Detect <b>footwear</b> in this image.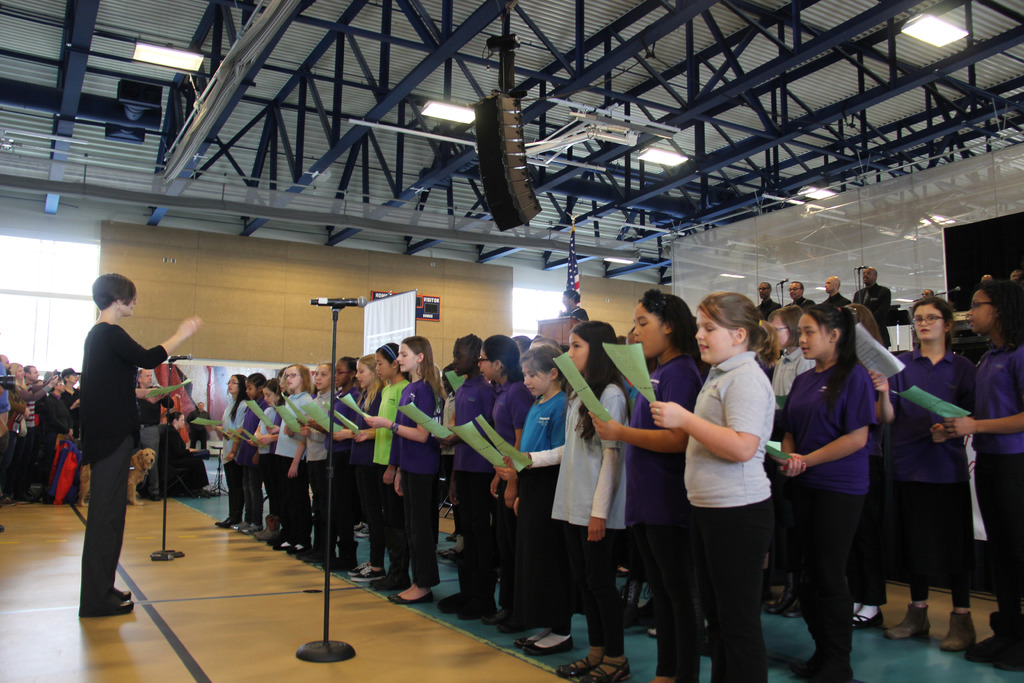
Detection: x1=0, y1=493, x2=13, y2=508.
